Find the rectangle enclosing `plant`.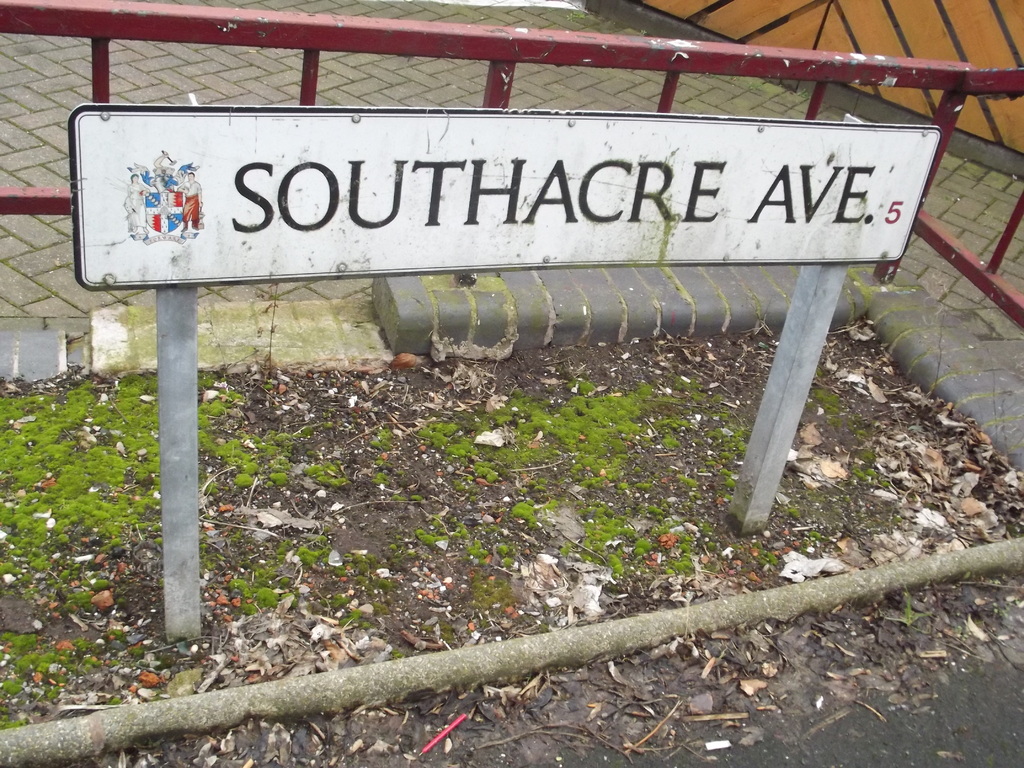
bbox=[814, 366, 824, 380].
